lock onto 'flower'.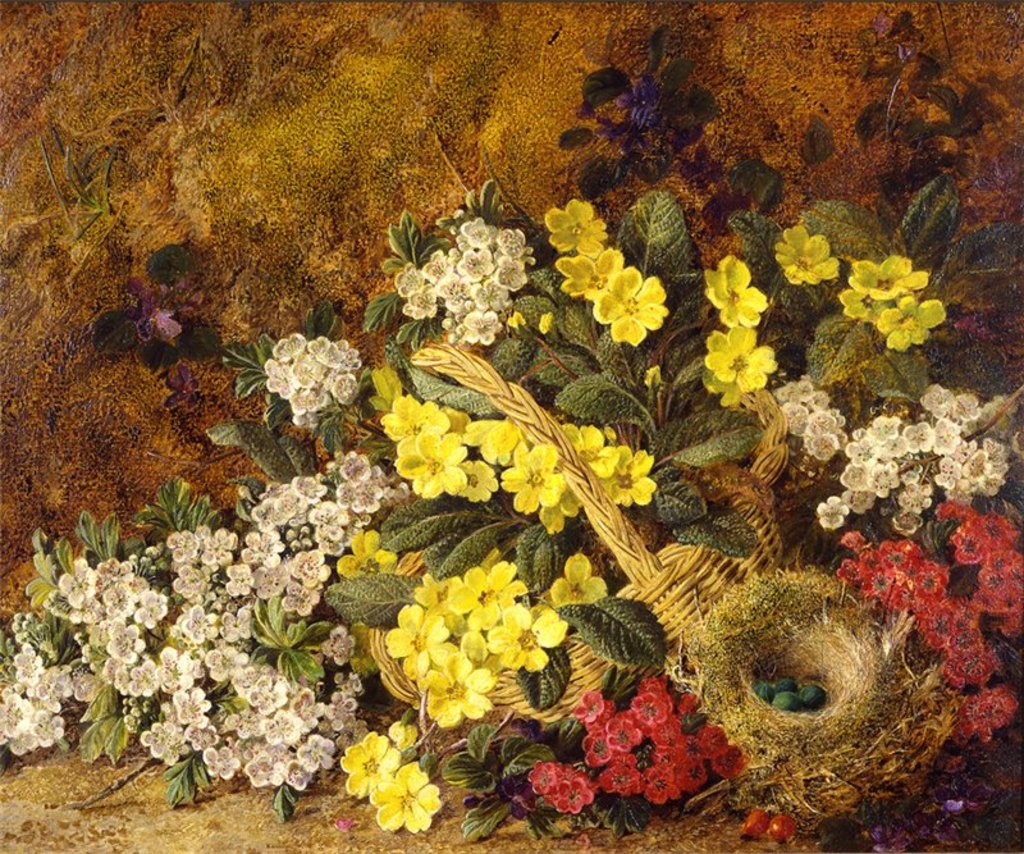
Locked: (337,731,399,796).
